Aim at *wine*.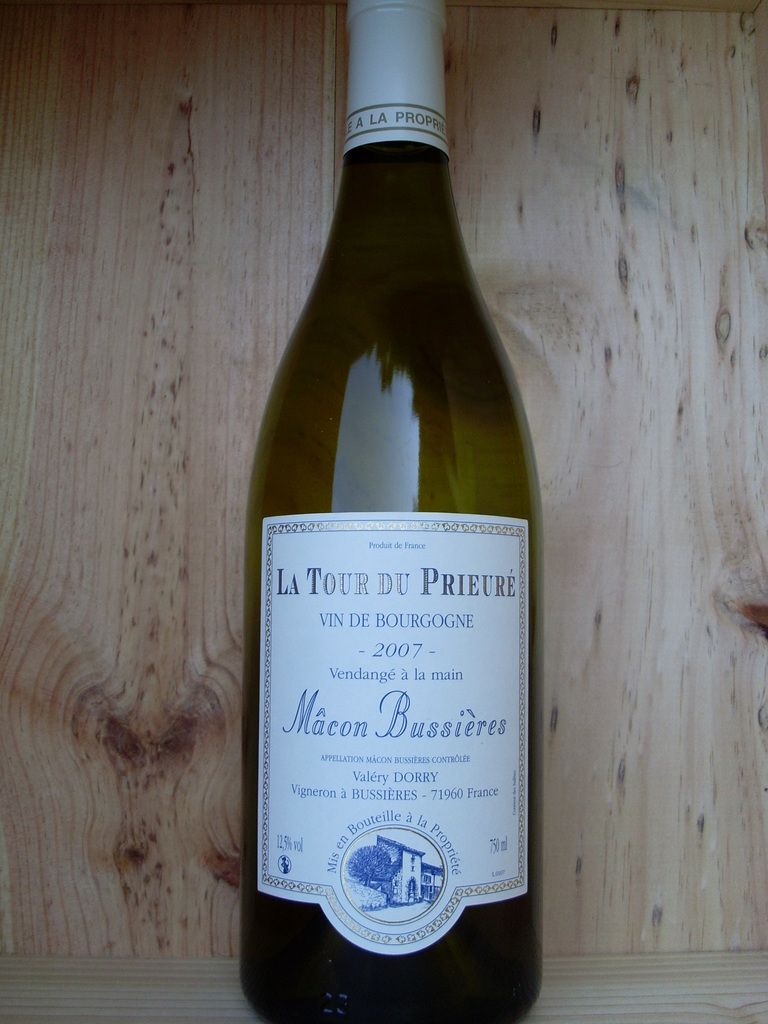
Aimed at 223:38:538:1023.
